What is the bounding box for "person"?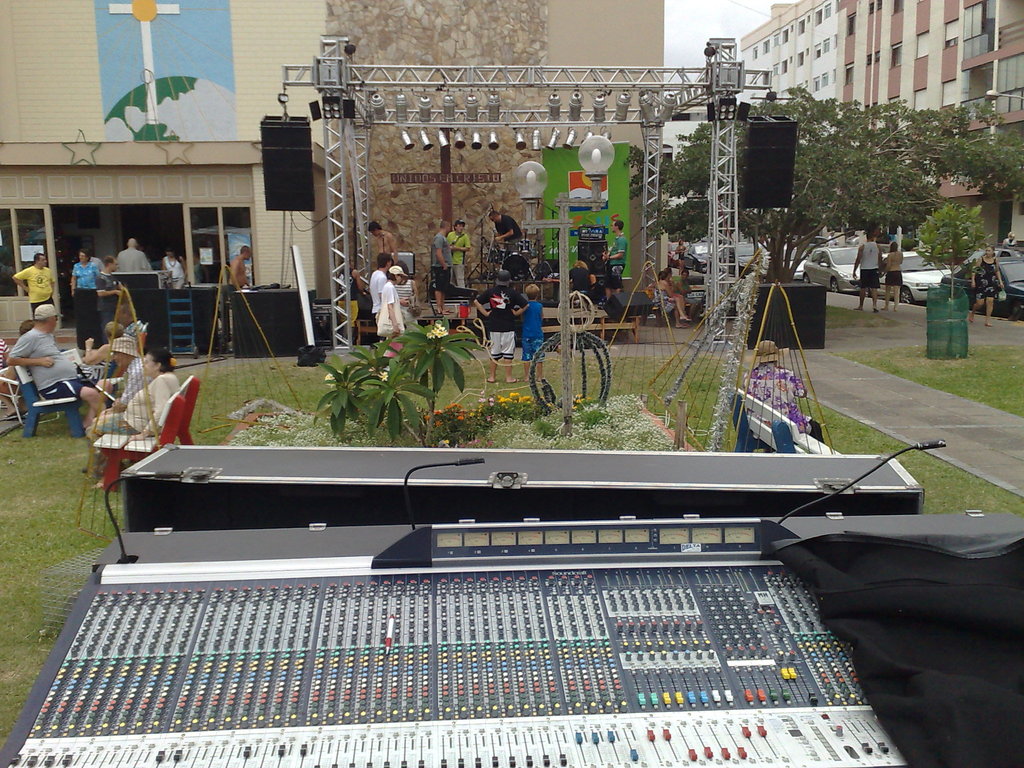
bbox=(674, 239, 690, 271).
